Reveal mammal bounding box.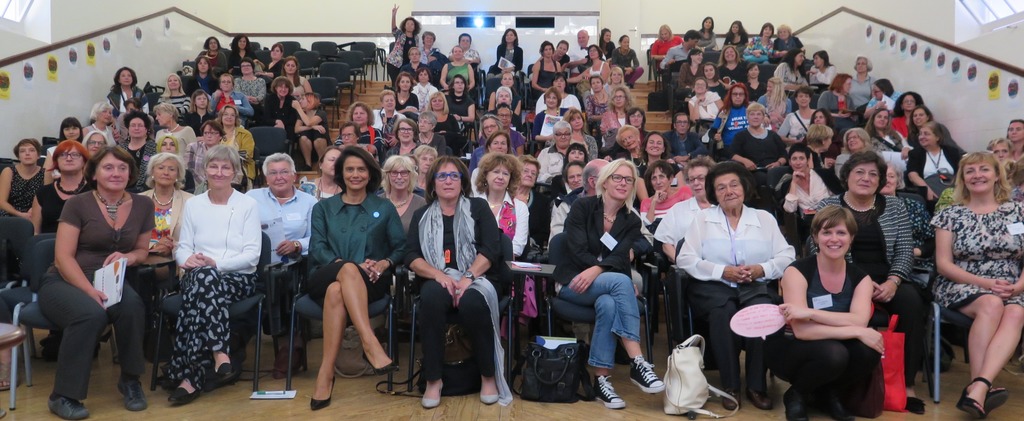
Revealed: pyautogui.locateOnScreen(301, 143, 344, 202).
